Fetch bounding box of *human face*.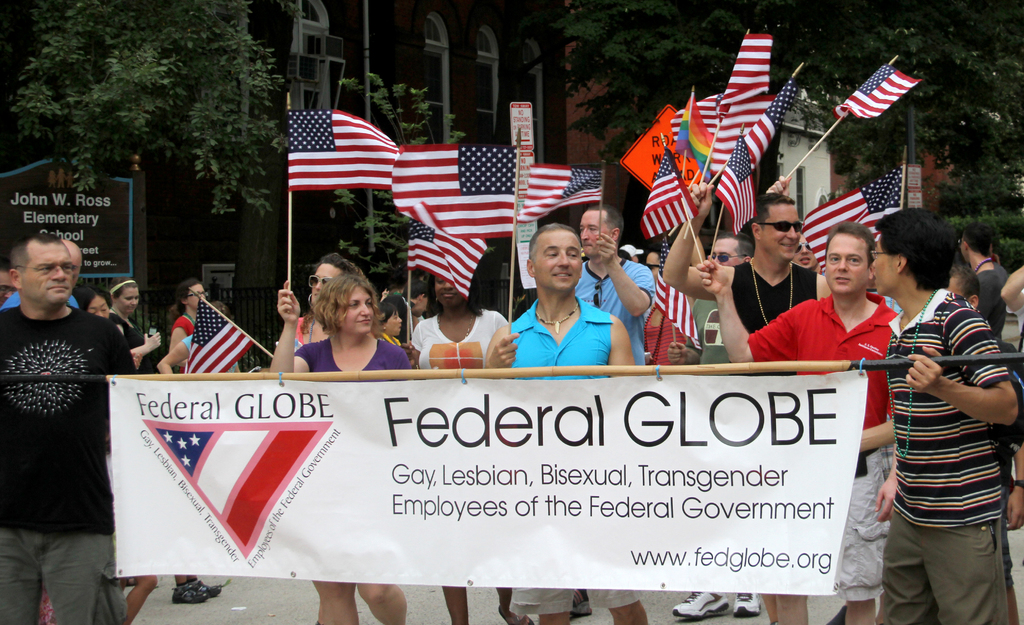
Bbox: locate(419, 296, 427, 318).
